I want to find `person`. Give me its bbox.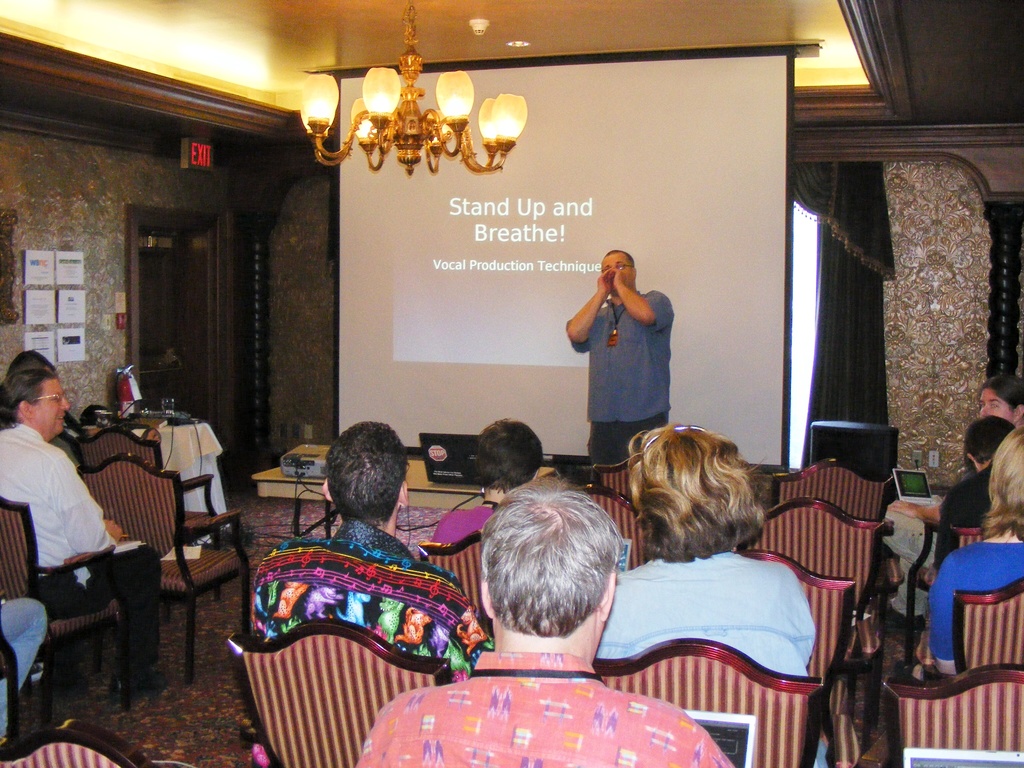
select_region(244, 422, 495, 679).
